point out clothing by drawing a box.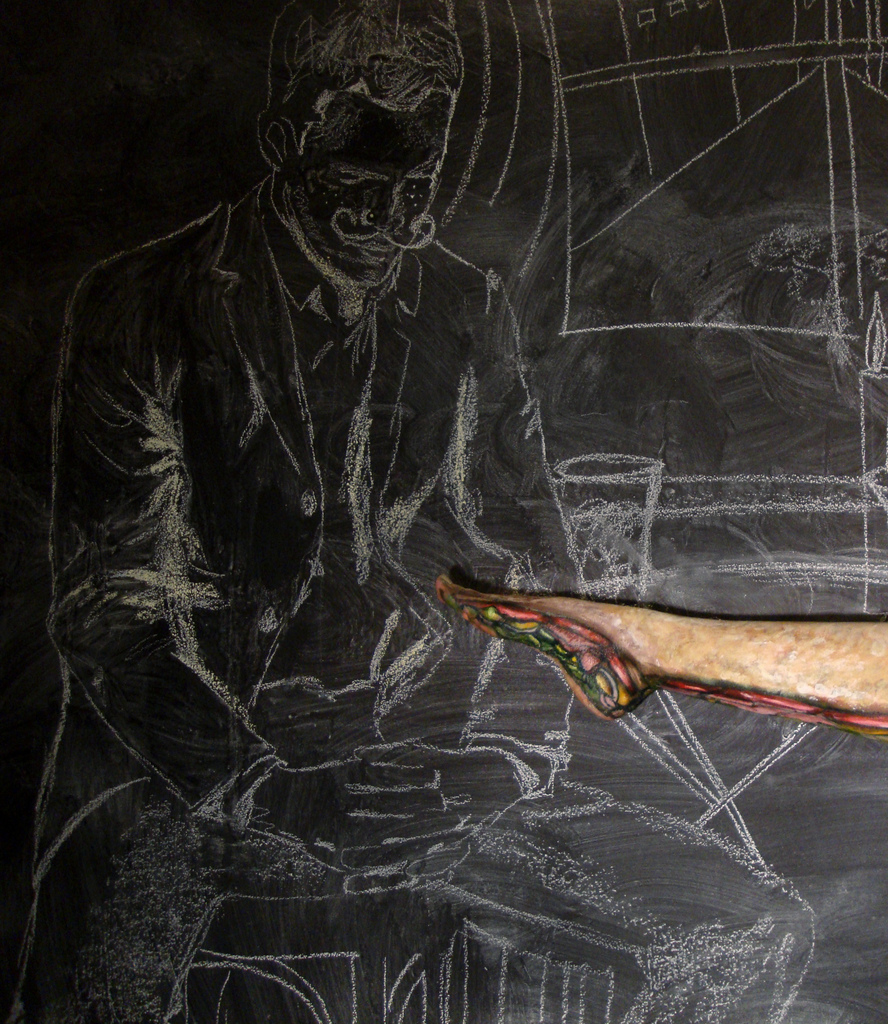
l=43, t=181, r=592, b=815.
